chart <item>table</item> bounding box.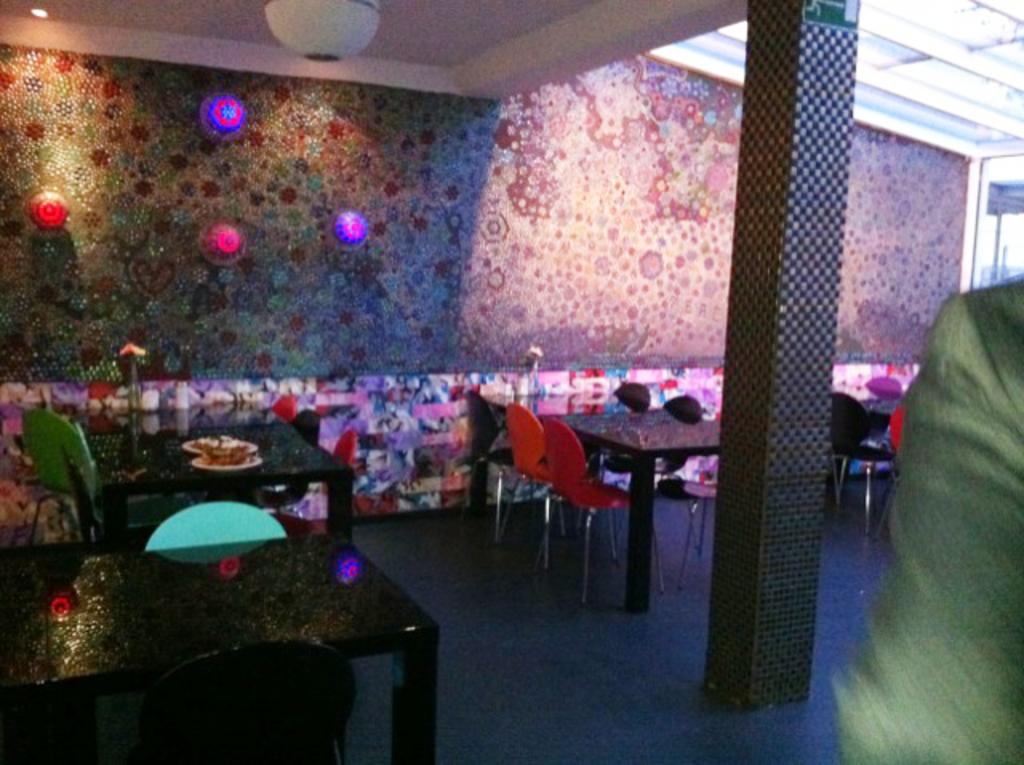
Charted: detection(563, 391, 717, 618).
